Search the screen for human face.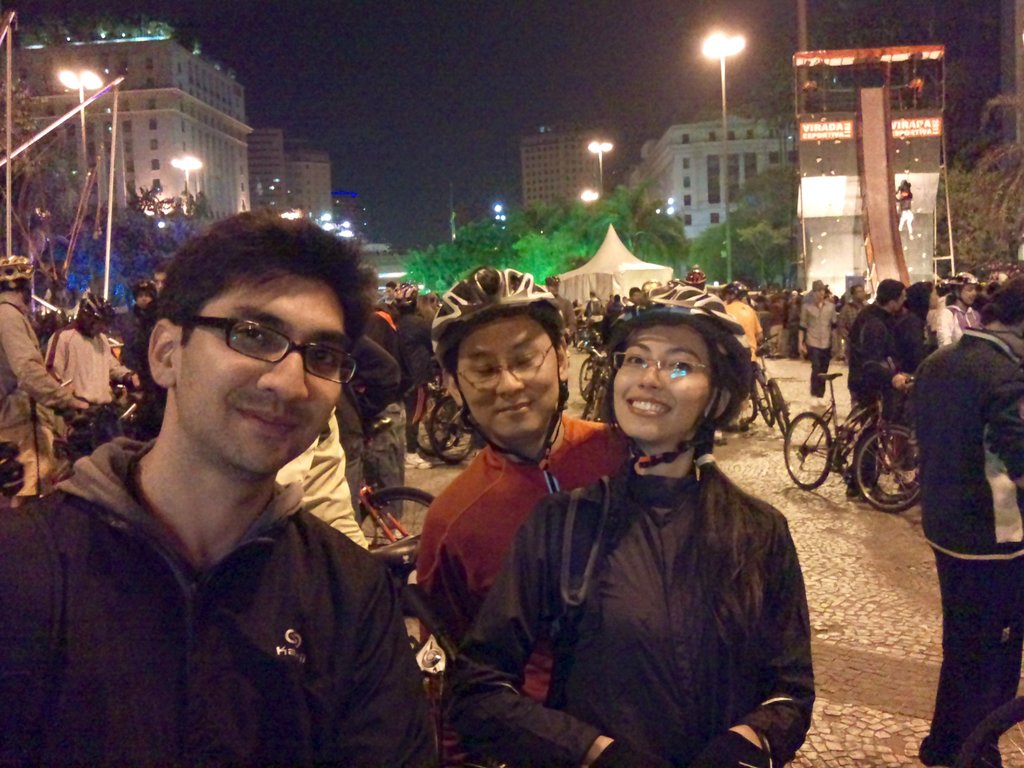
Found at bbox(456, 312, 563, 442).
